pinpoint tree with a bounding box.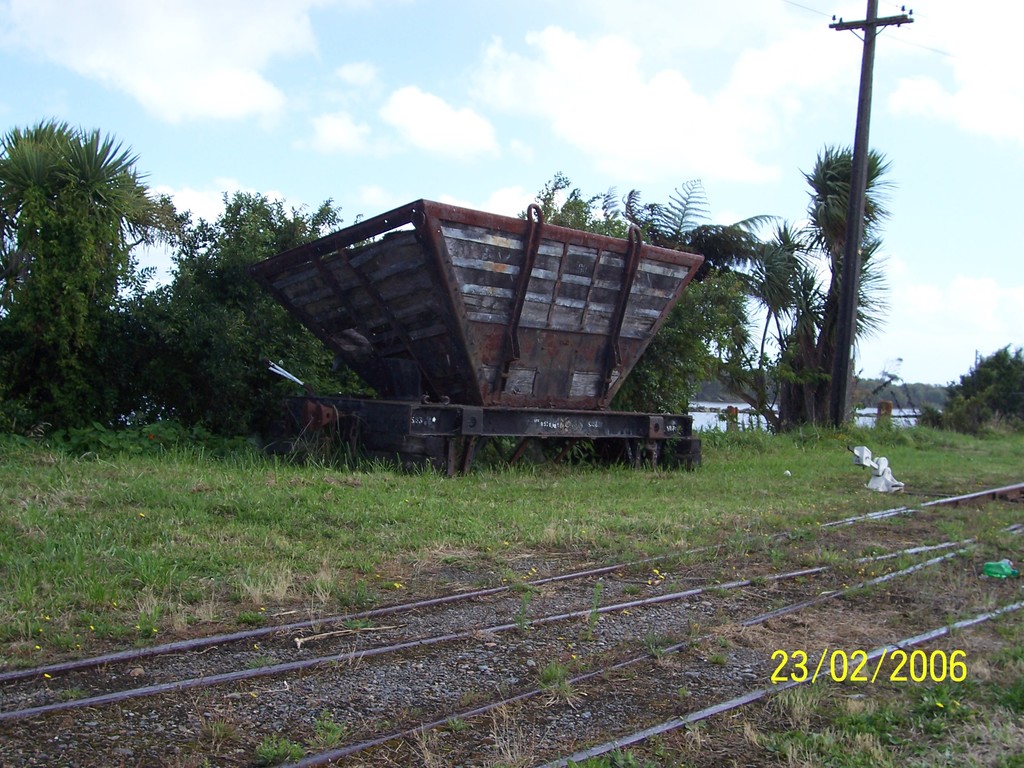
<bbox>741, 143, 896, 429</bbox>.
